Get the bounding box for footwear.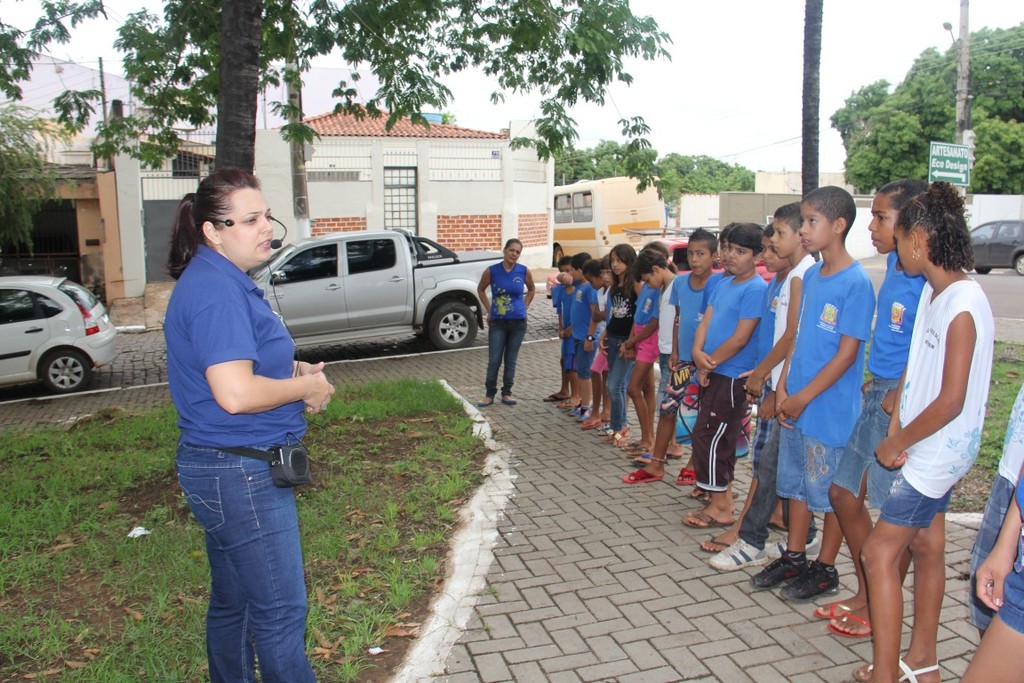
bbox=[567, 398, 580, 417].
